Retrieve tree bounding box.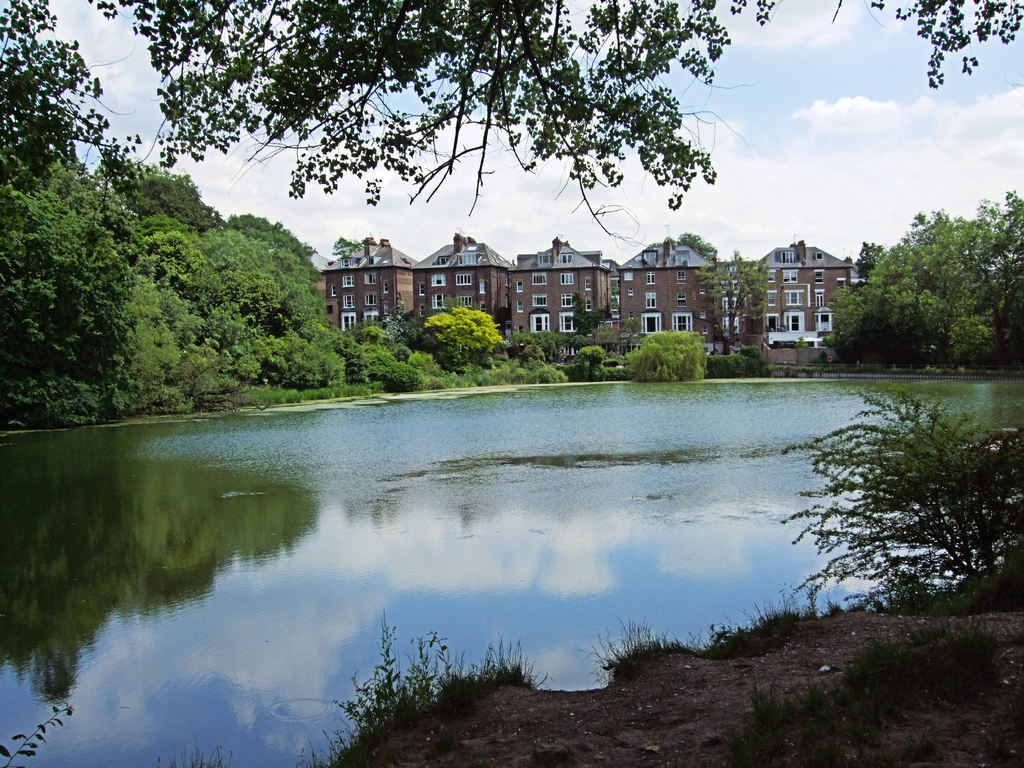
Bounding box: (left=693, top=249, right=775, bottom=357).
